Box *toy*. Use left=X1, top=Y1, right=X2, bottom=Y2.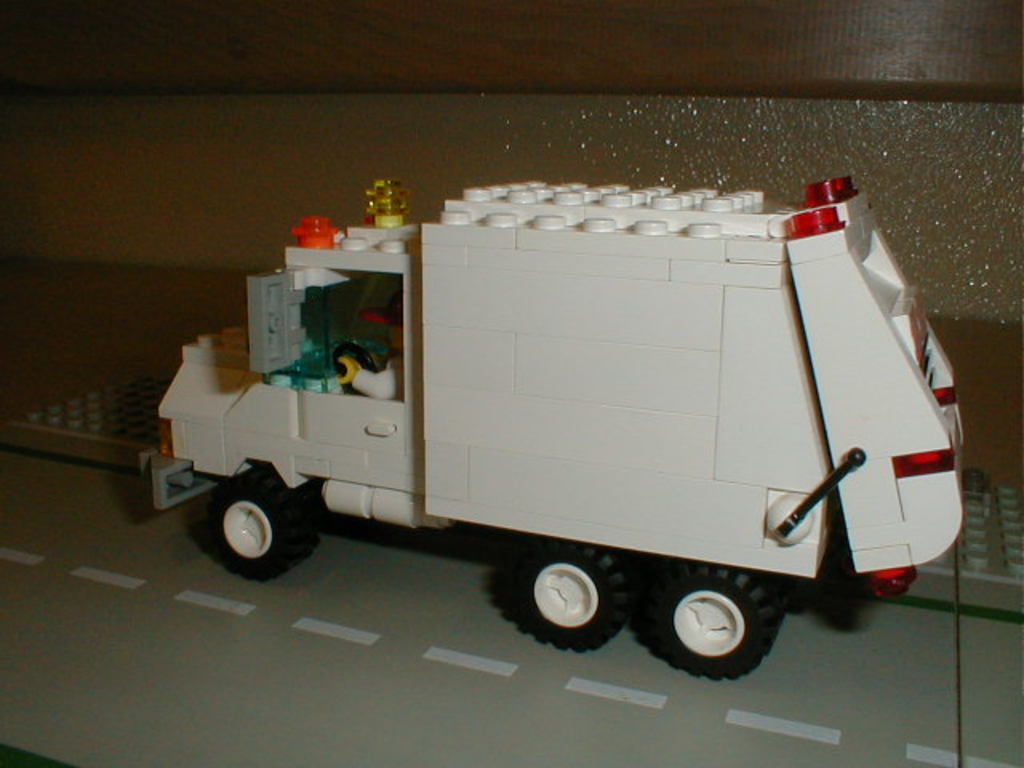
left=110, top=149, right=974, bottom=693.
